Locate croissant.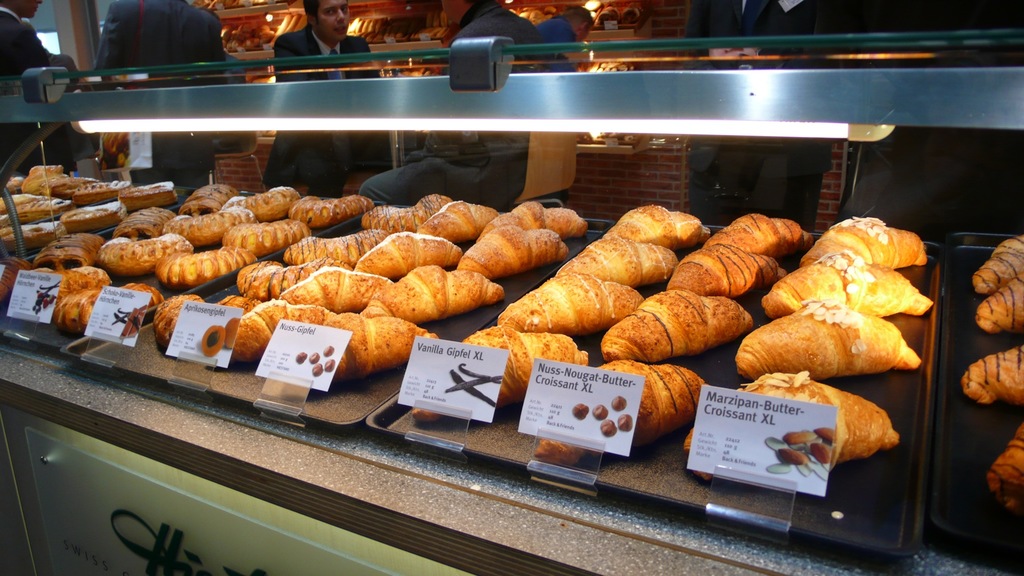
Bounding box: {"x1": 149, "y1": 292, "x2": 261, "y2": 351}.
